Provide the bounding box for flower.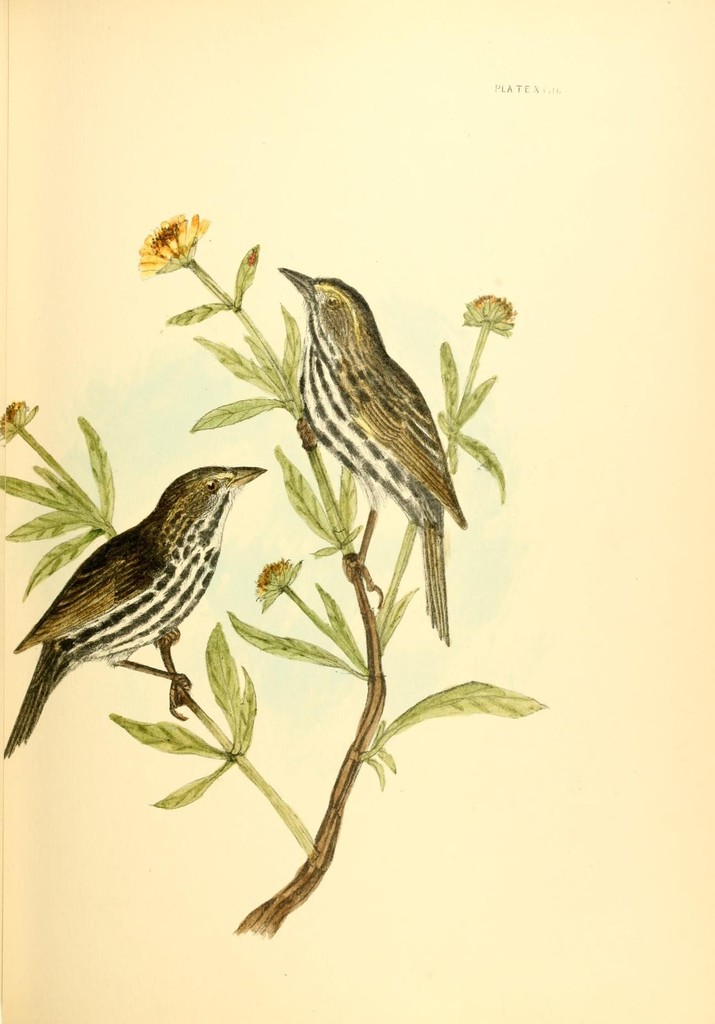
(136,195,217,273).
